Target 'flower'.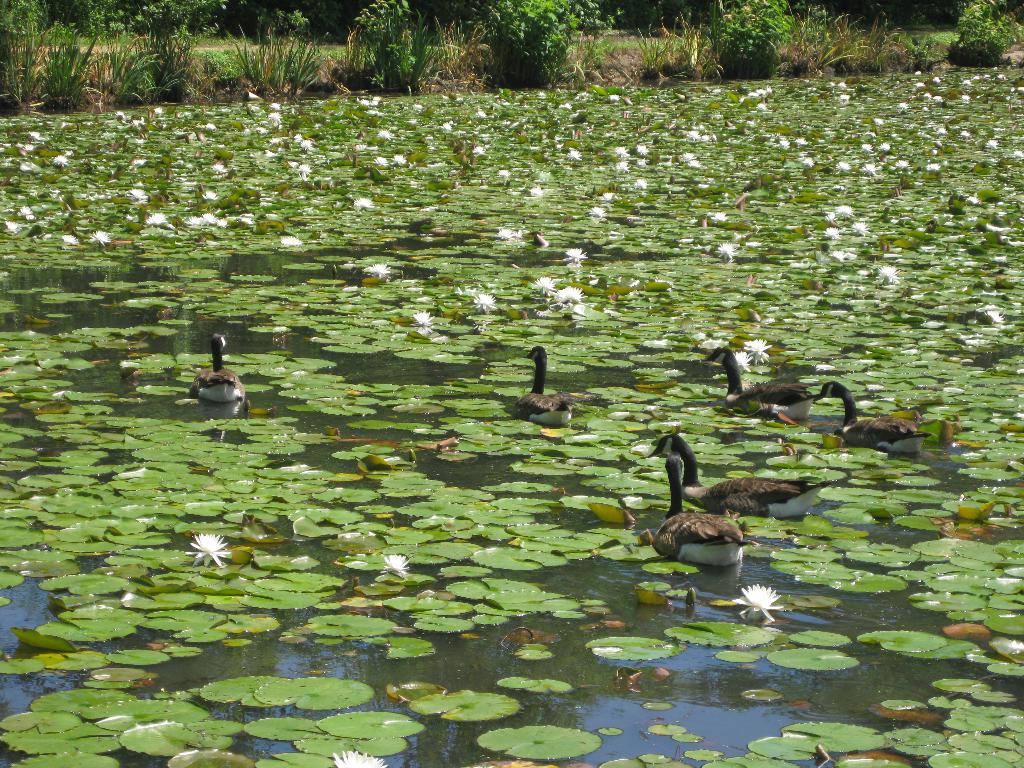
Target region: crop(374, 156, 386, 166).
